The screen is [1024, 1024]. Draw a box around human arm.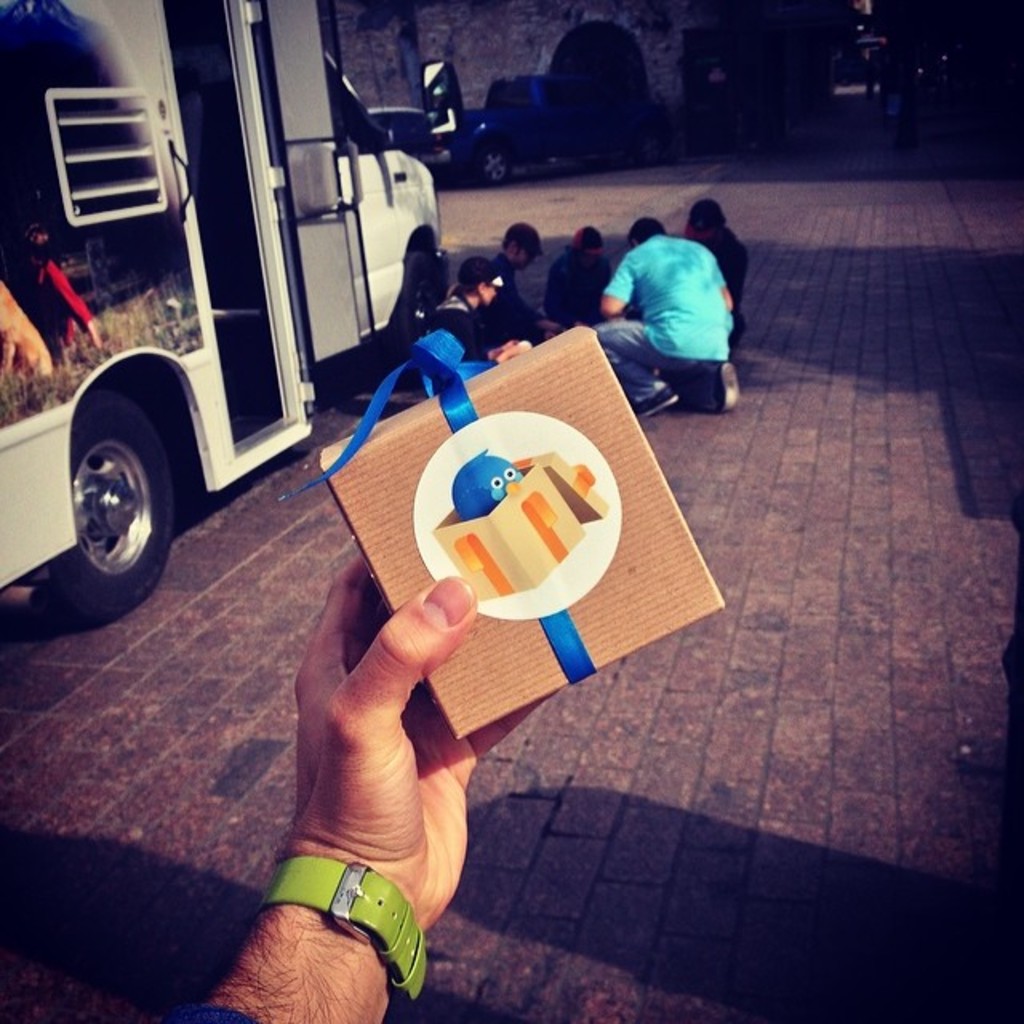
<bbox>184, 554, 554, 1022</bbox>.
